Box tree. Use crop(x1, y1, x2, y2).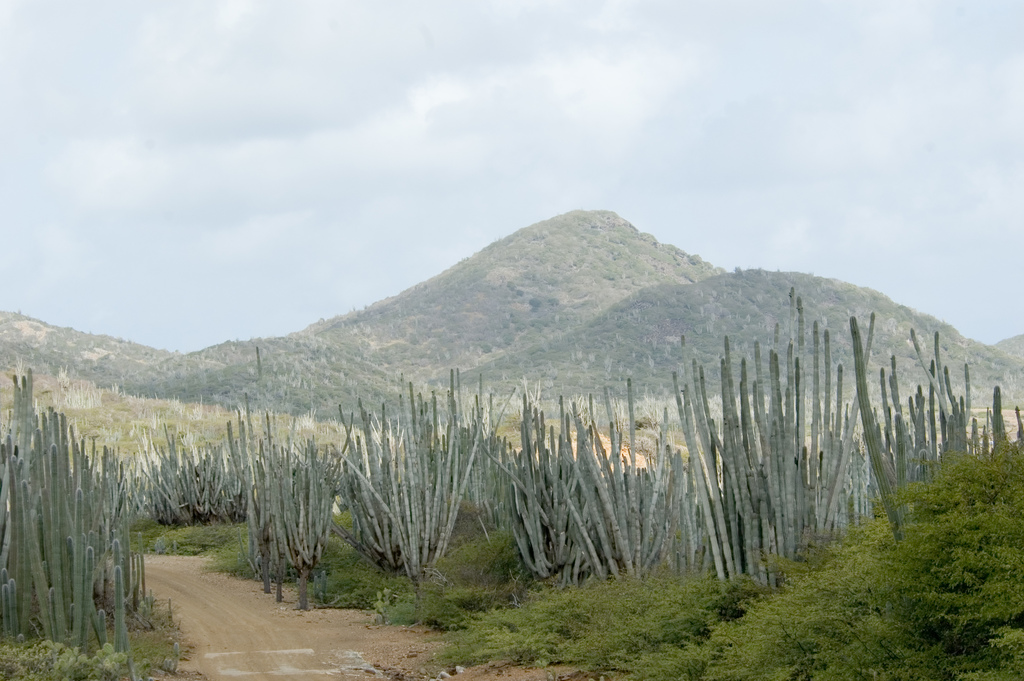
crop(14, 382, 167, 624).
